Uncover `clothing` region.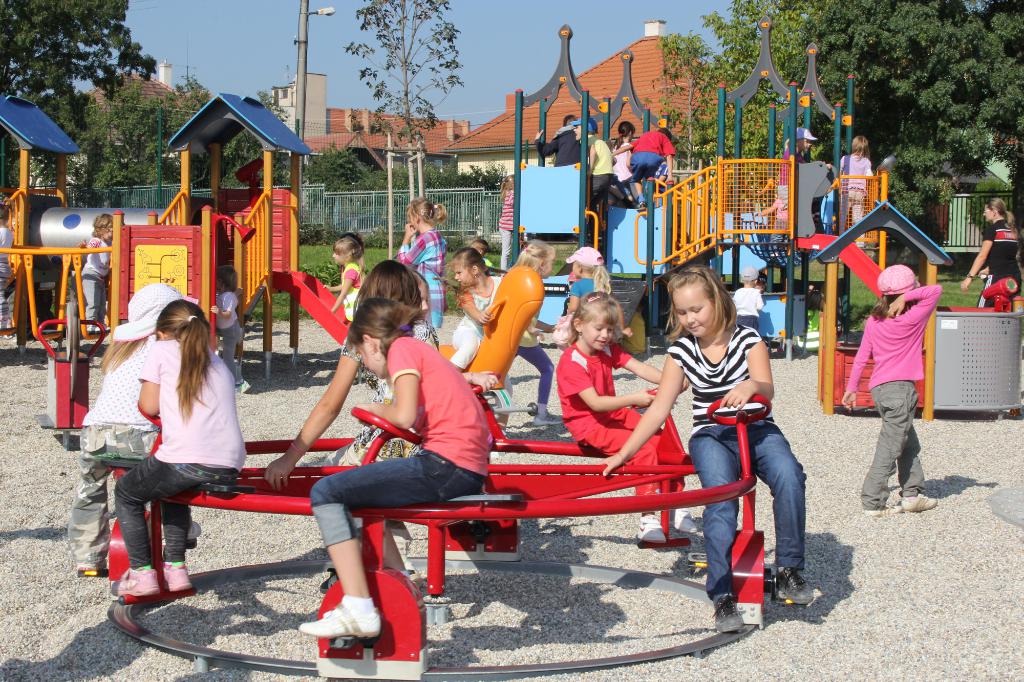
Uncovered: region(838, 147, 869, 244).
